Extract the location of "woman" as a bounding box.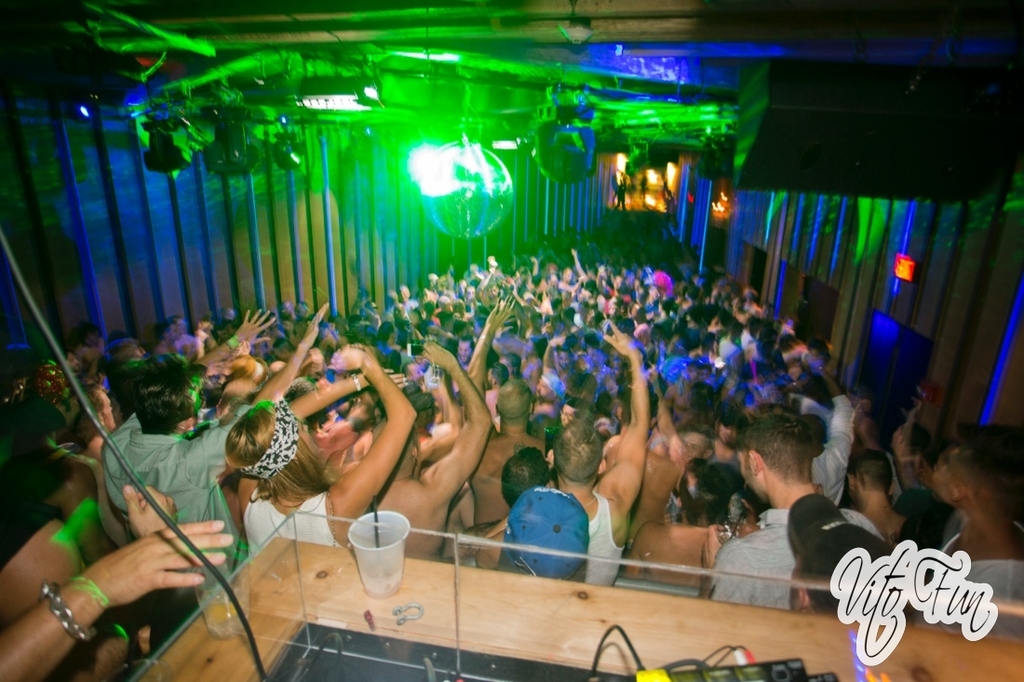
box=[200, 354, 273, 403].
